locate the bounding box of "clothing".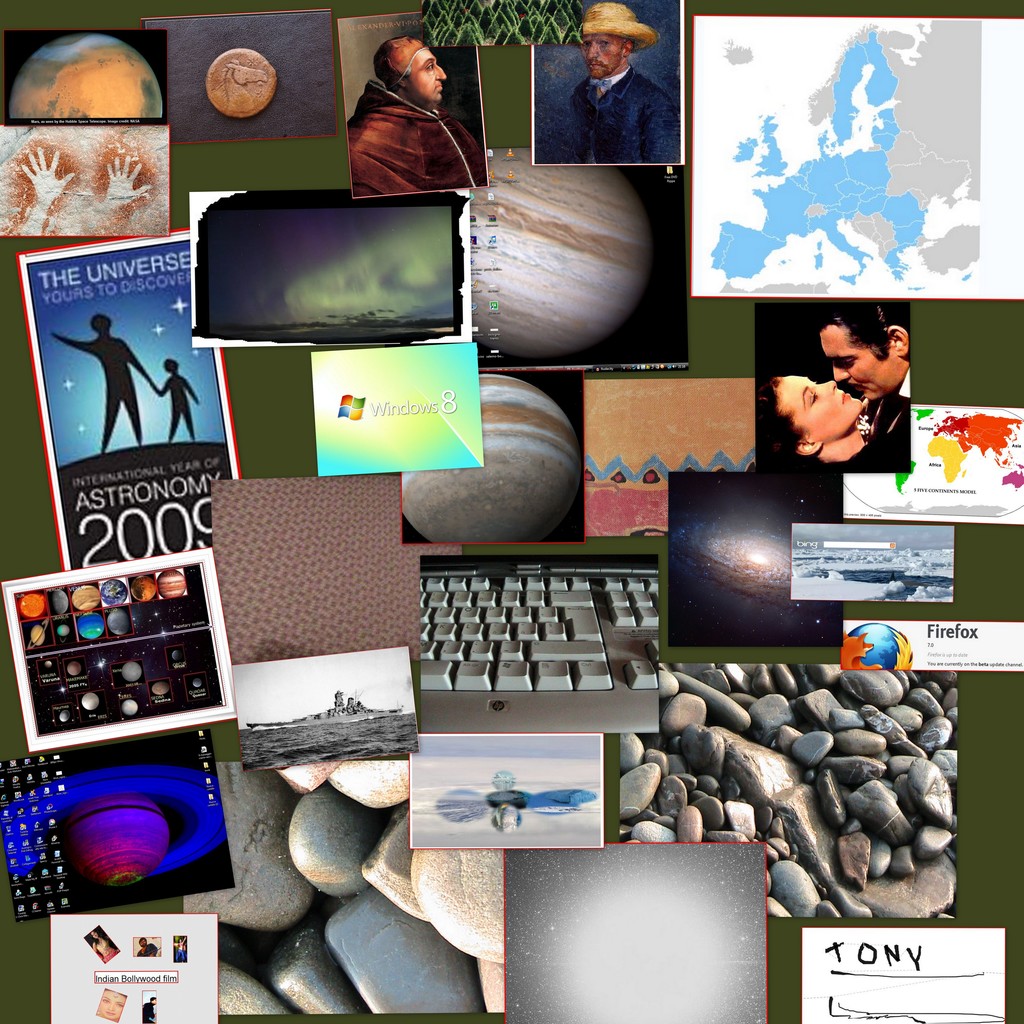
Bounding box: locate(861, 369, 911, 472).
